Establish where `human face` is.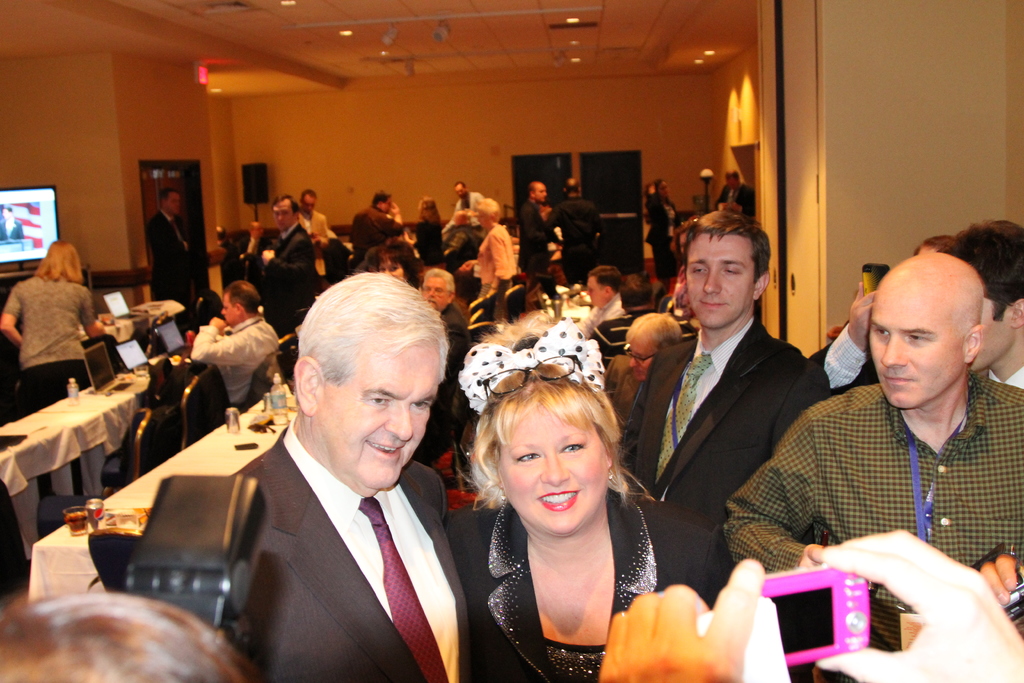
Established at x1=532, y1=185, x2=548, y2=201.
